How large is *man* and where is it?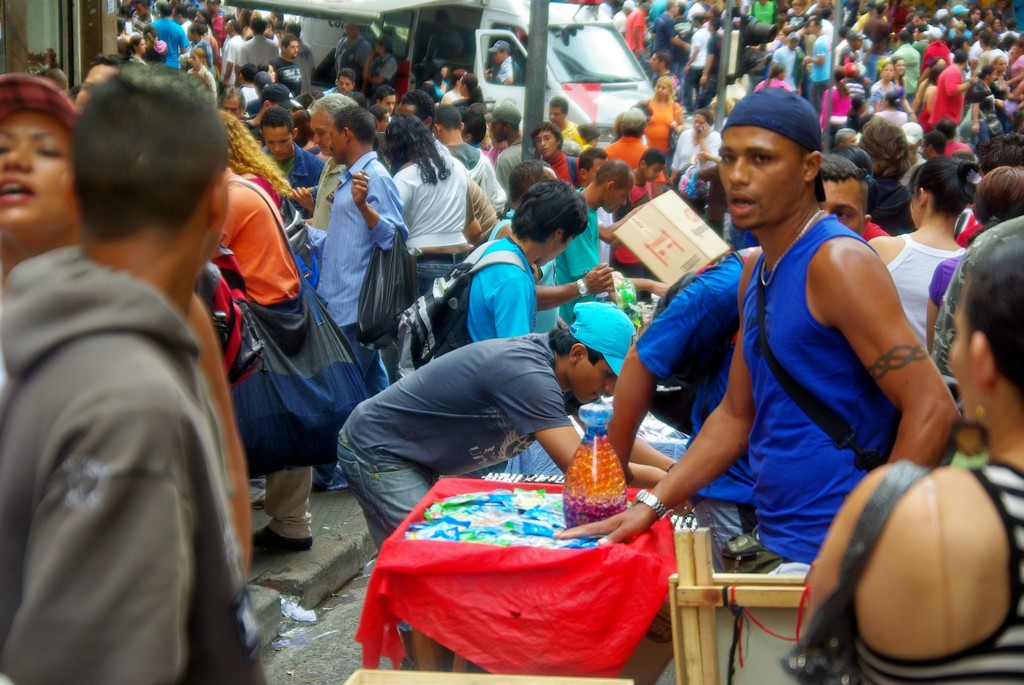
Bounding box: 262, 102, 323, 209.
